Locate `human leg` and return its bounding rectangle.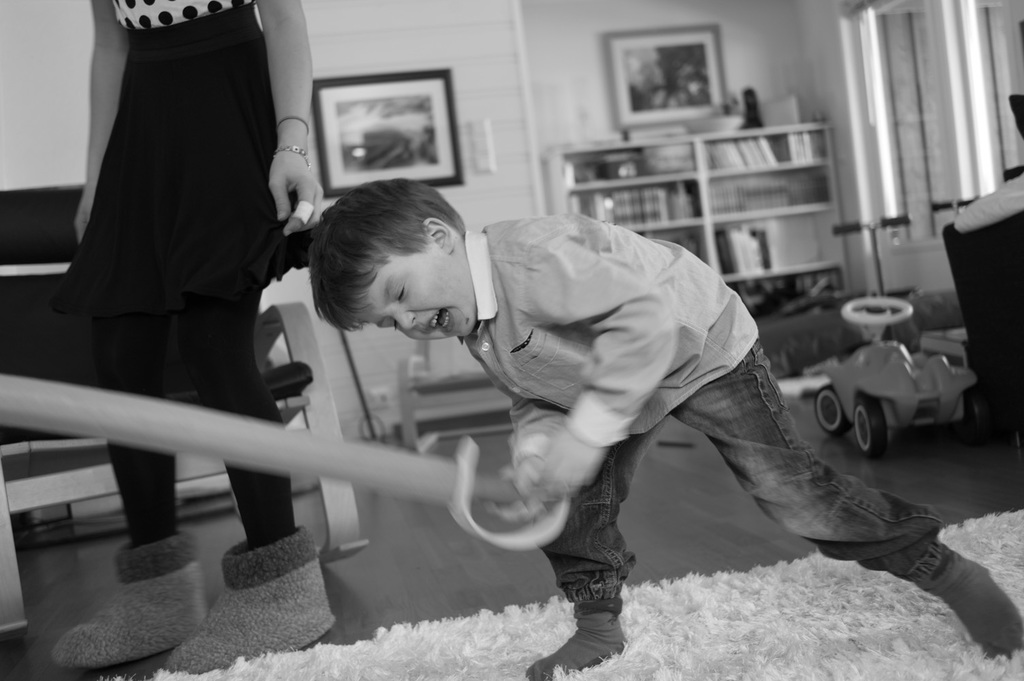
660/310/1023/658.
